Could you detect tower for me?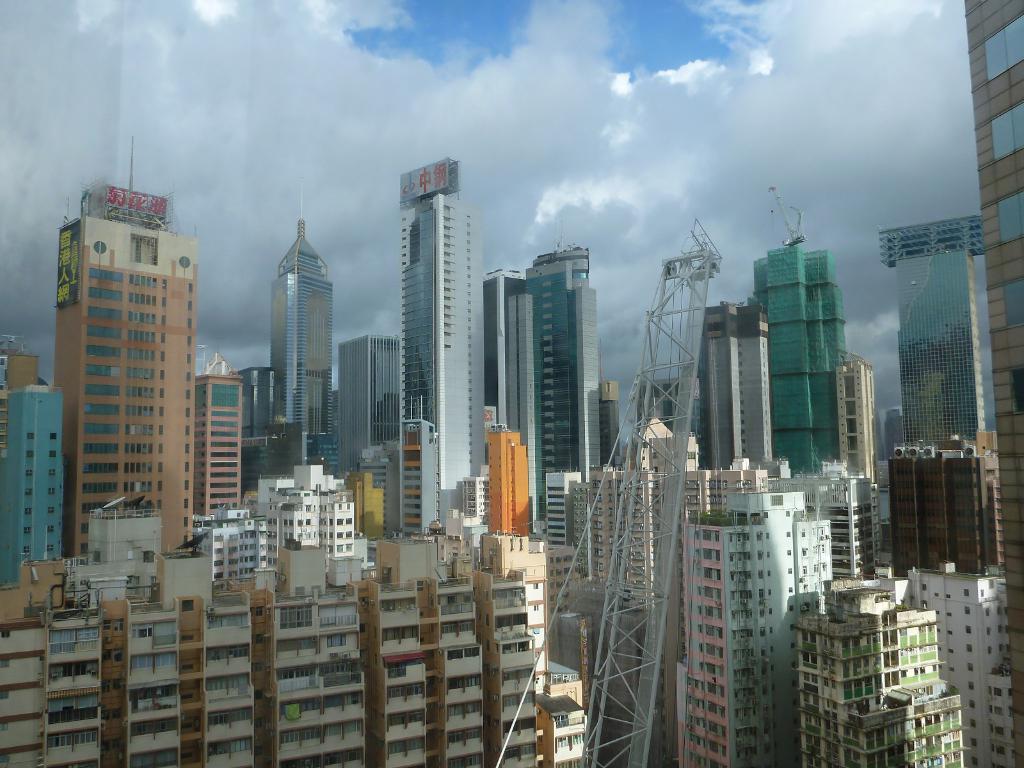
Detection result: <box>271,196,334,438</box>.
